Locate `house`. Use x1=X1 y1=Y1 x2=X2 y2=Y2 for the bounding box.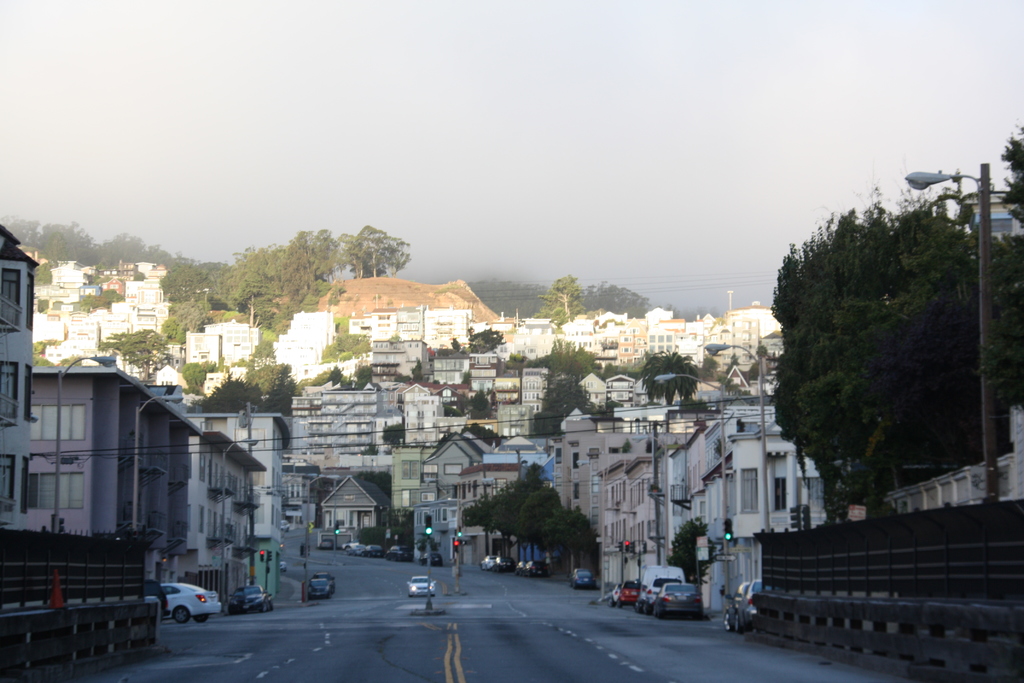
x1=562 y1=320 x2=601 y2=333.
